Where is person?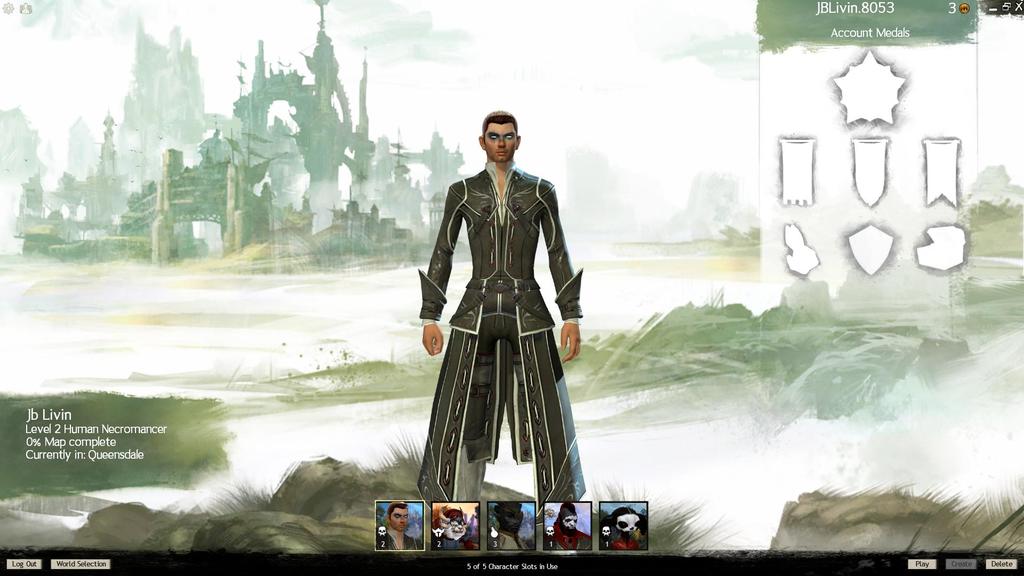
(378,500,425,546).
